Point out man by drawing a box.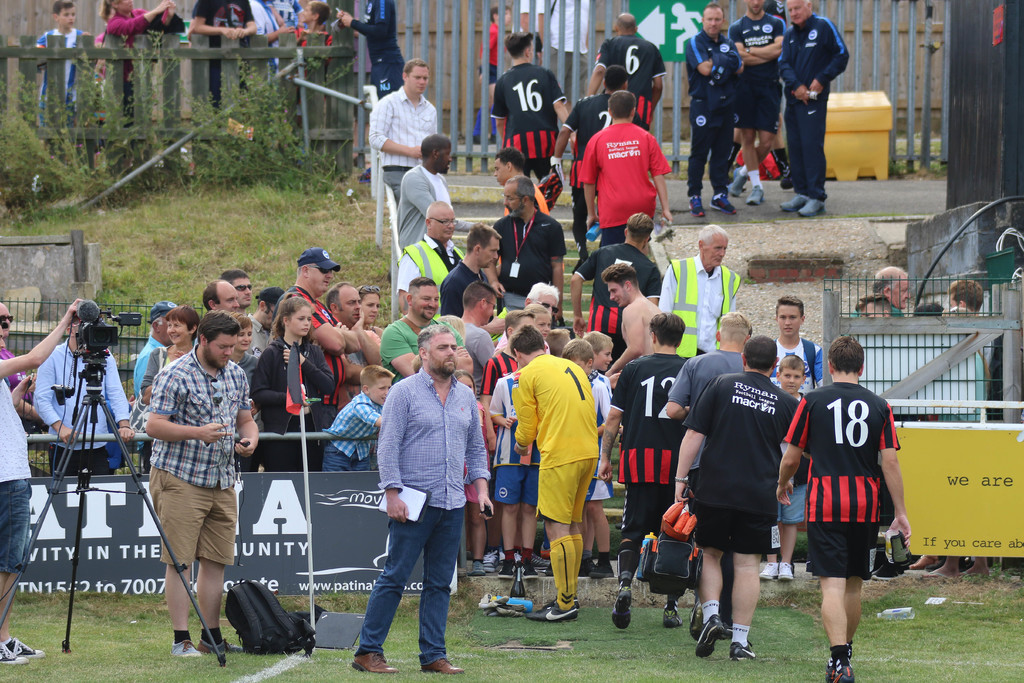
region(355, 324, 486, 675).
